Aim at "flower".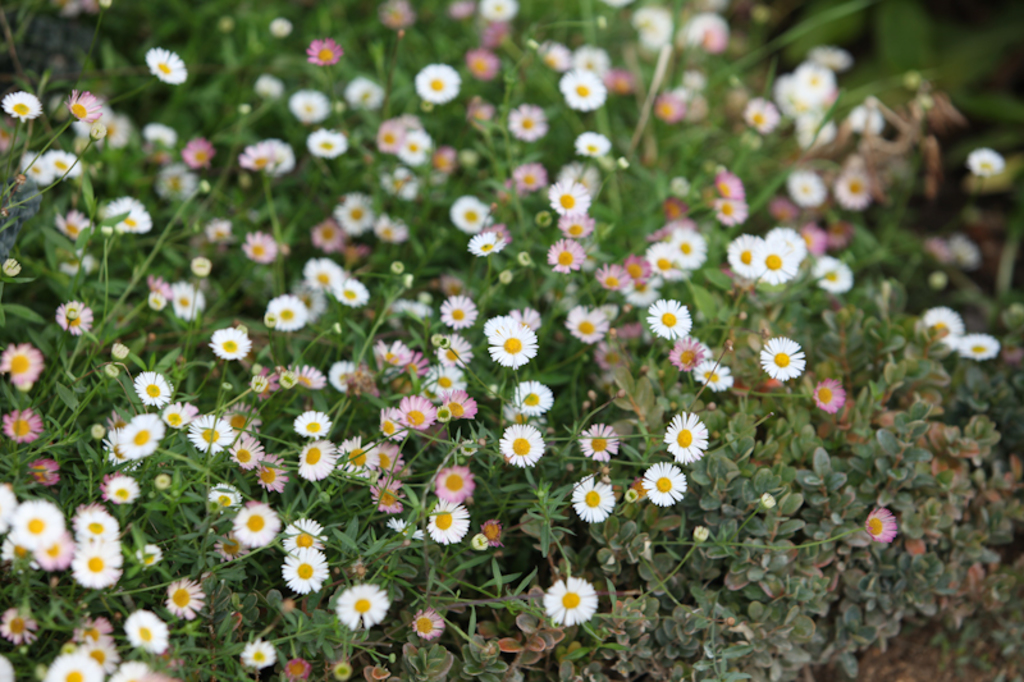
Aimed at detection(411, 64, 465, 99).
